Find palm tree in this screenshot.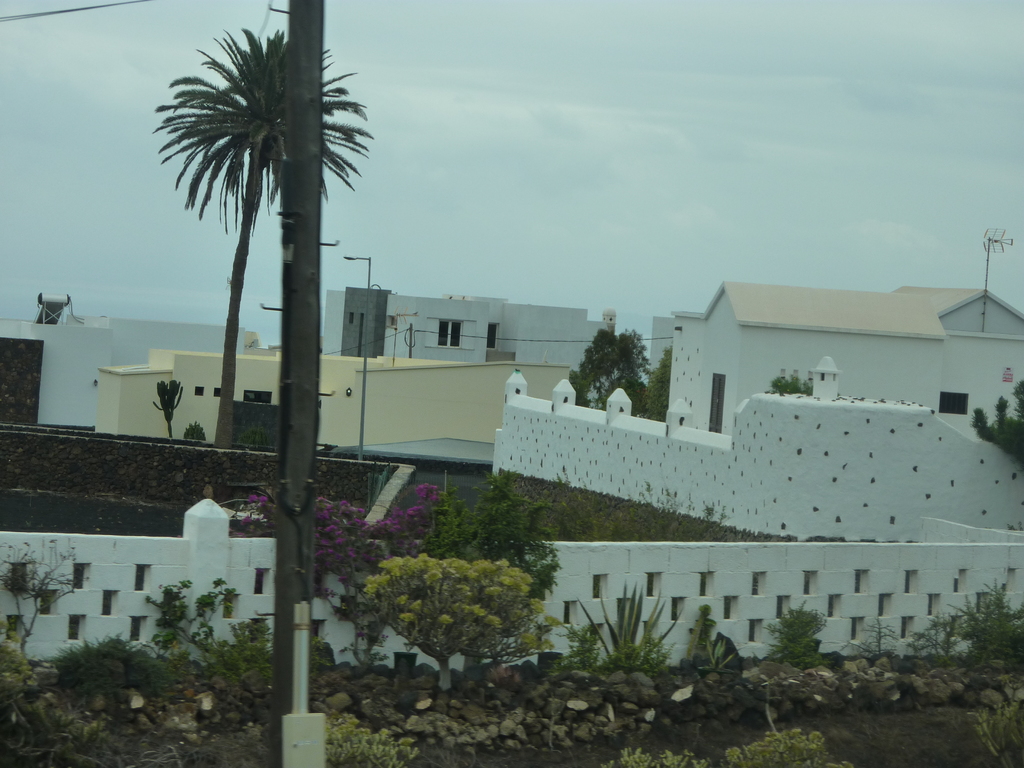
The bounding box for palm tree is 153,15,373,526.
